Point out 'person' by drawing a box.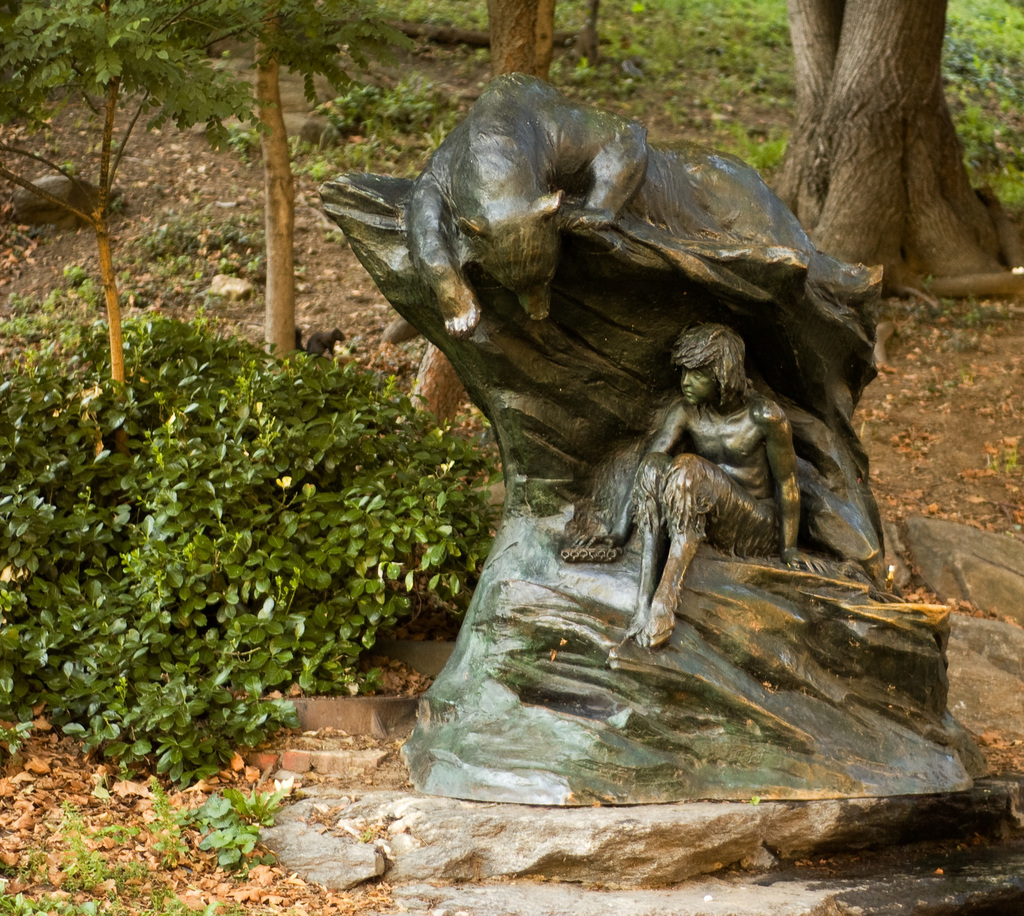
locate(577, 323, 821, 645).
